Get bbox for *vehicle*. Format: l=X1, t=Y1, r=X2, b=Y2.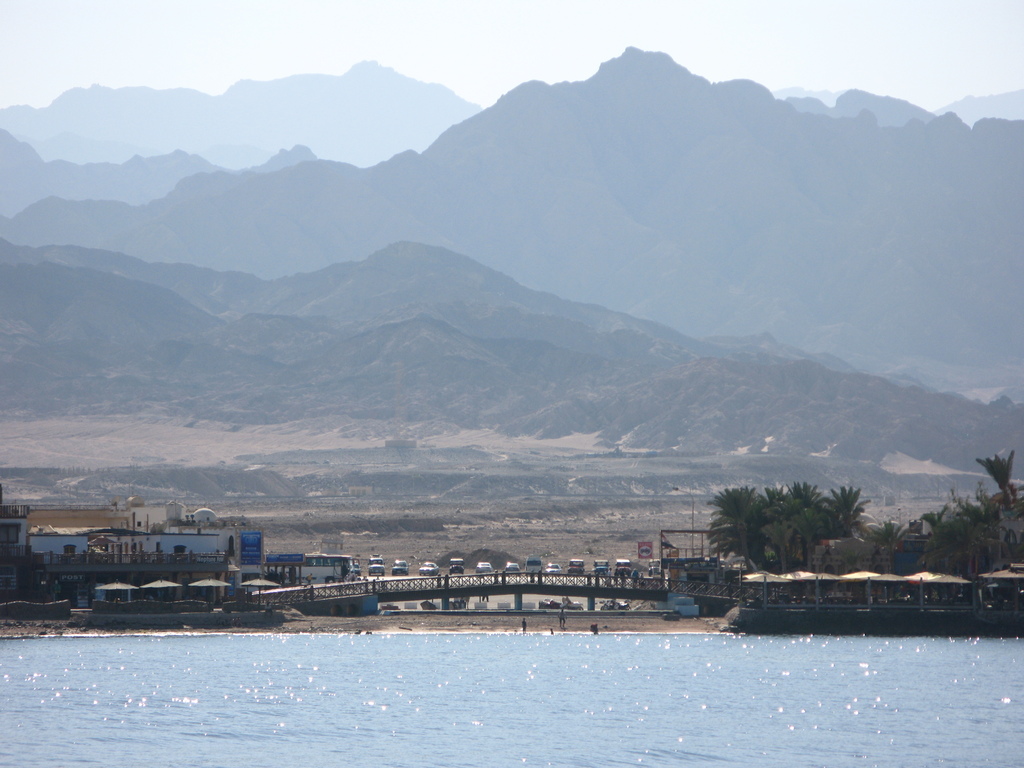
l=522, t=557, r=541, b=579.
